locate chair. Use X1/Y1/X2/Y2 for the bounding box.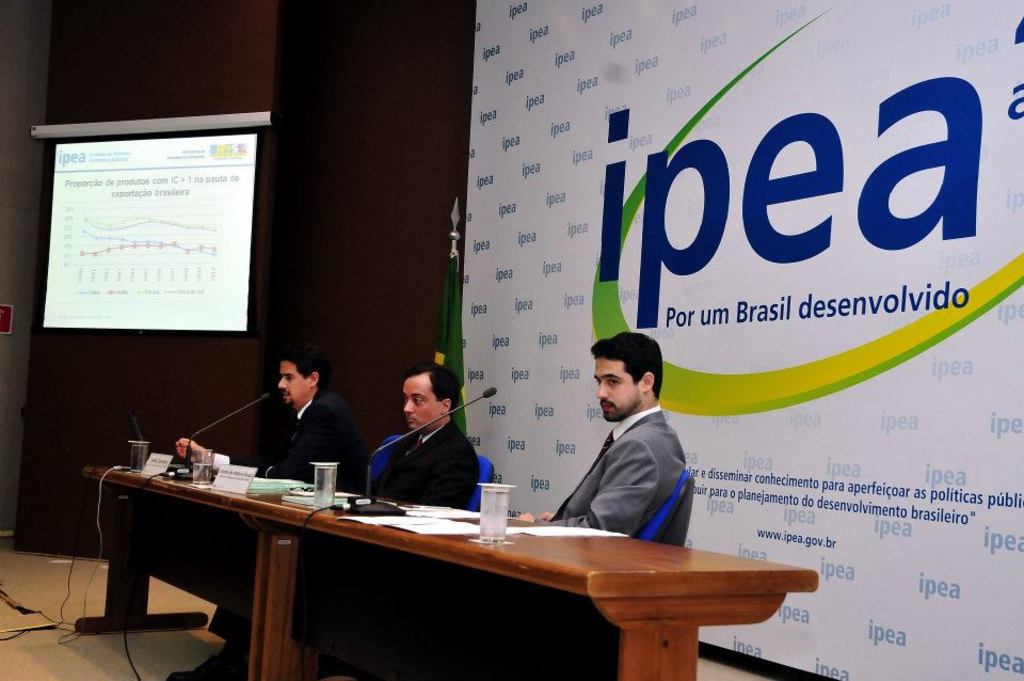
462/454/499/517.
